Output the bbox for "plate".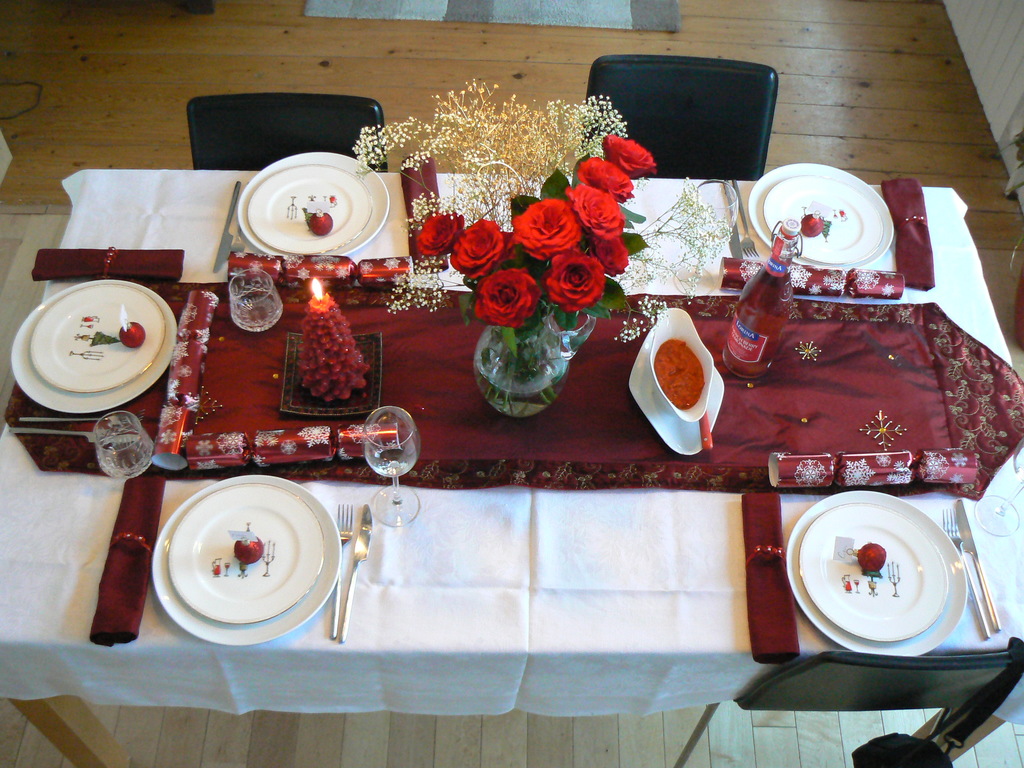
<box>785,491,972,662</box>.
